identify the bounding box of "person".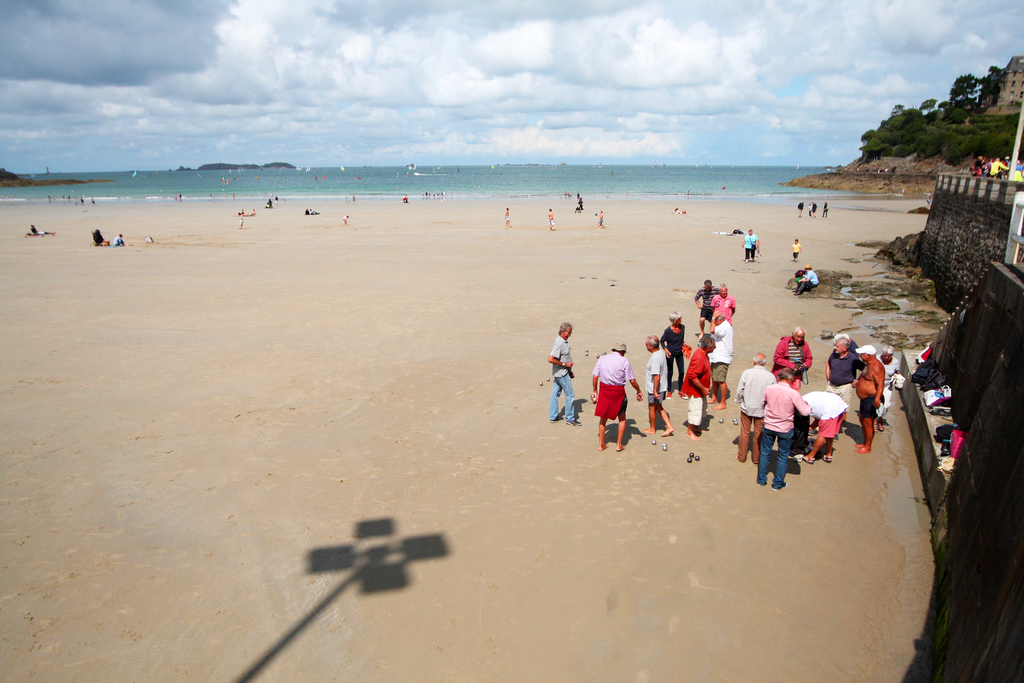
<region>788, 238, 803, 261</region>.
